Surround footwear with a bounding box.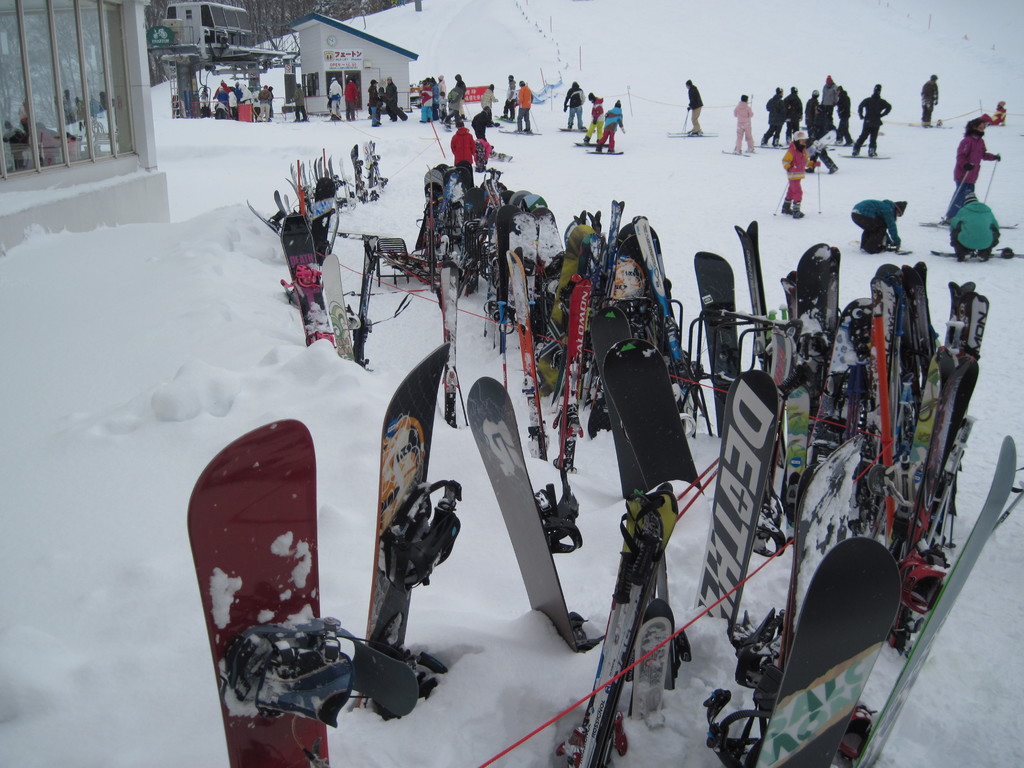
{"x1": 923, "y1": 120, "x2": 932, "y2": 129}.
